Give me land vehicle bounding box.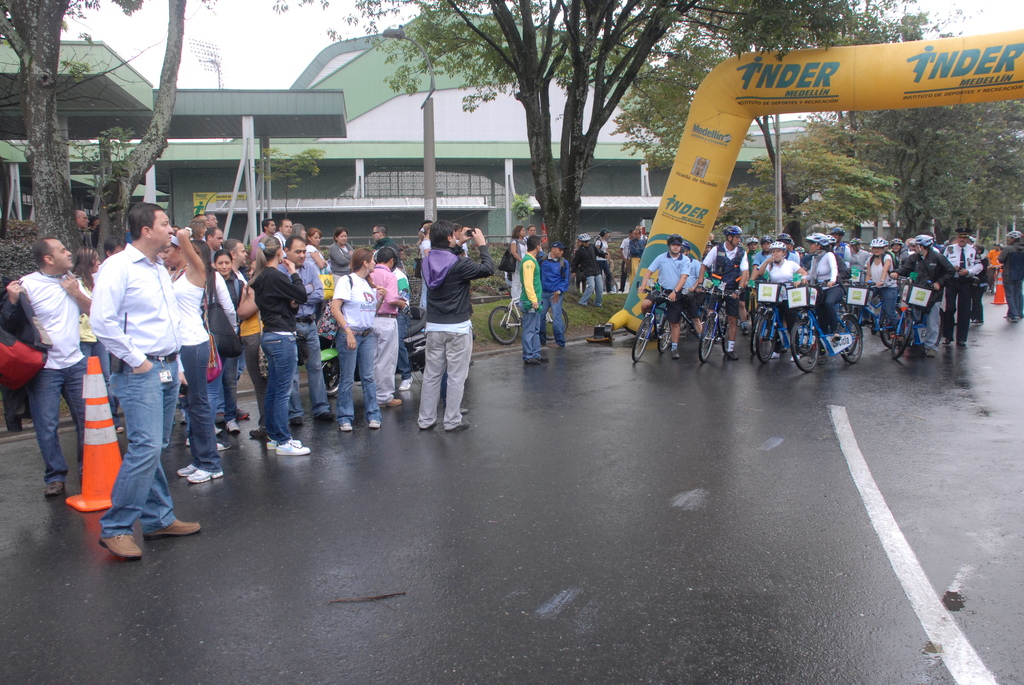
486, 296, 572, 343.
